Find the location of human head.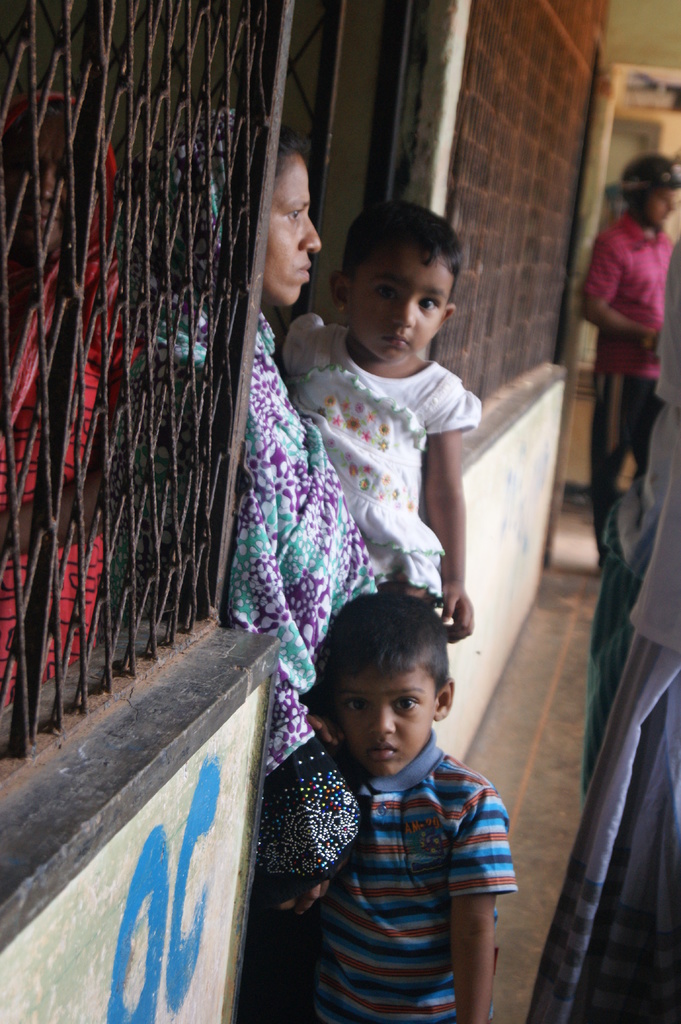
Location: region(331, 591, 458, 781).
